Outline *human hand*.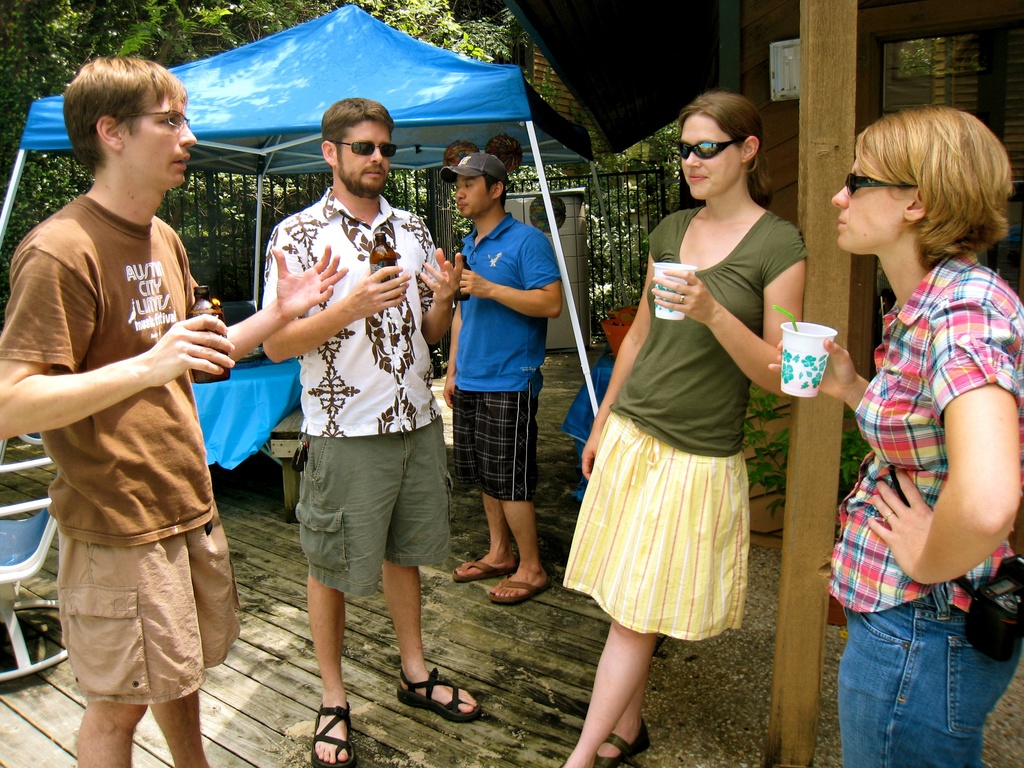
Outline: pyautogui.locateOnScreen(459, 267, 492, 296).
